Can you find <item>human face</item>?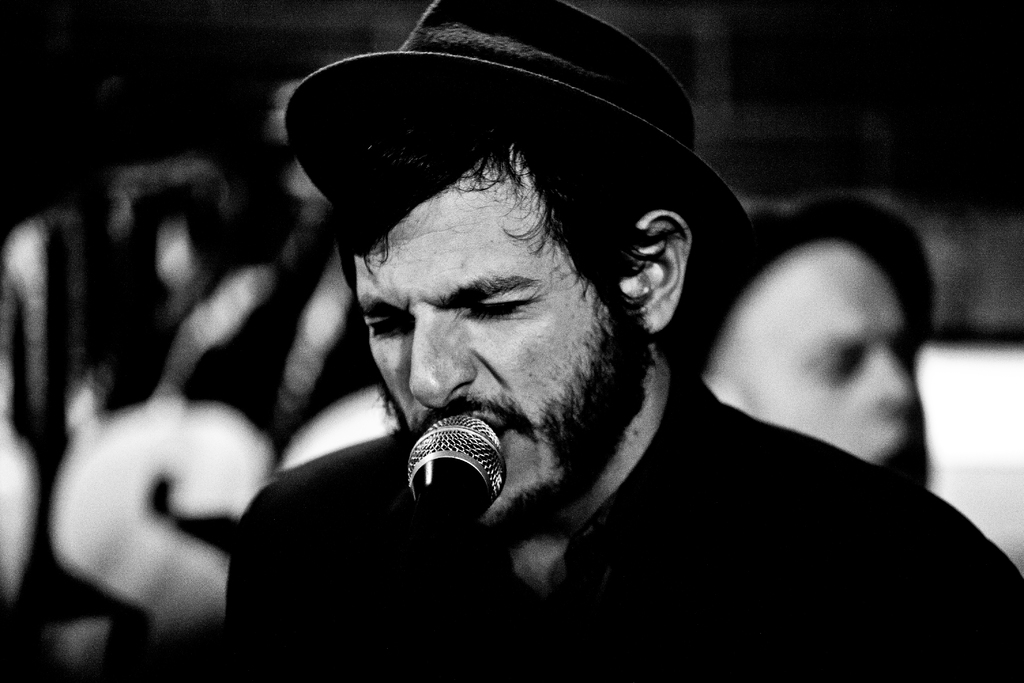
Yes, bounding box: crop(725, 245, 908, 463).
